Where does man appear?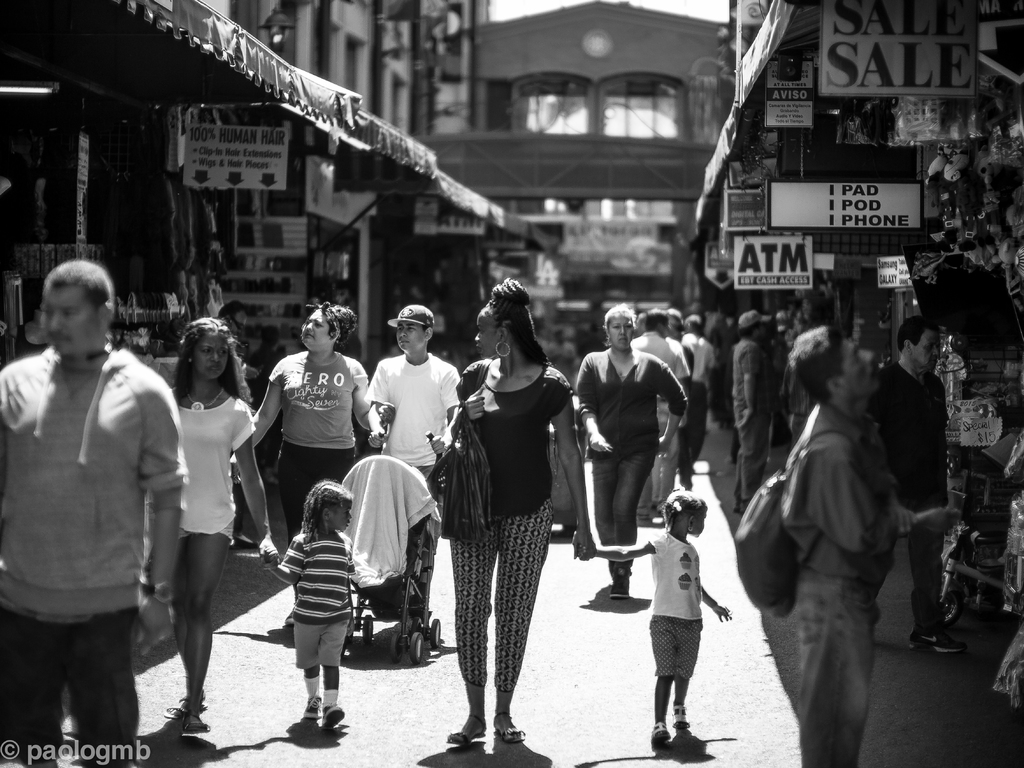
Appears at bbox(732, 307, 776, 508).
